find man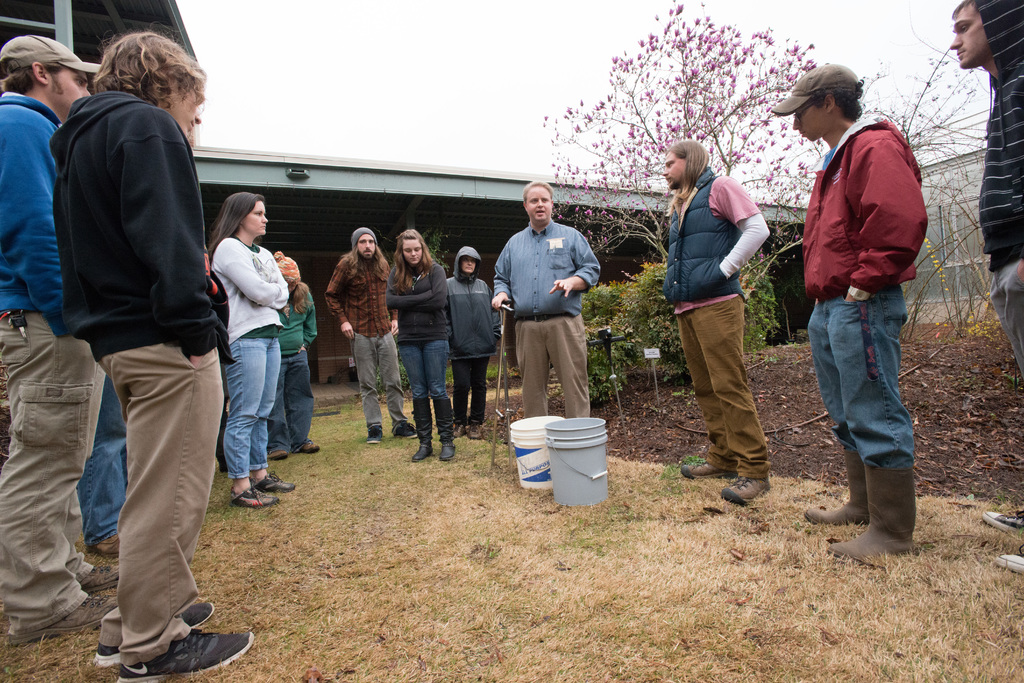
bbox=(325, 225, 421, 446)
